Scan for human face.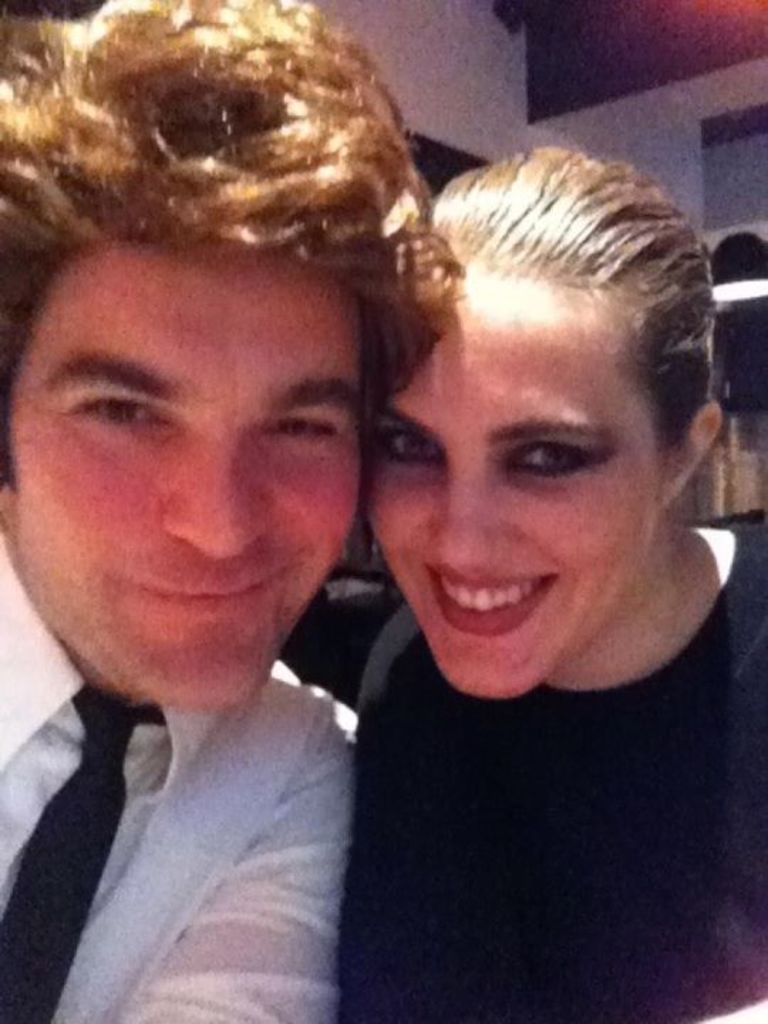
Scan result: 0, 246, 356, 698.
